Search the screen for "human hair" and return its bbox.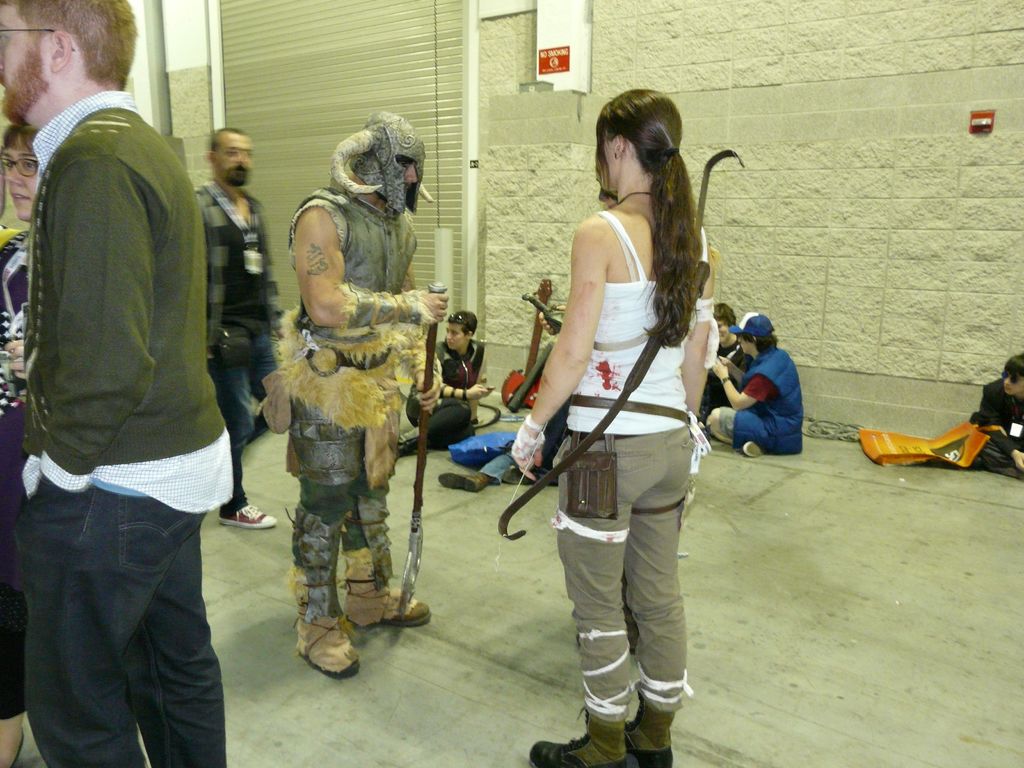
Found: 712,303,740,326.
